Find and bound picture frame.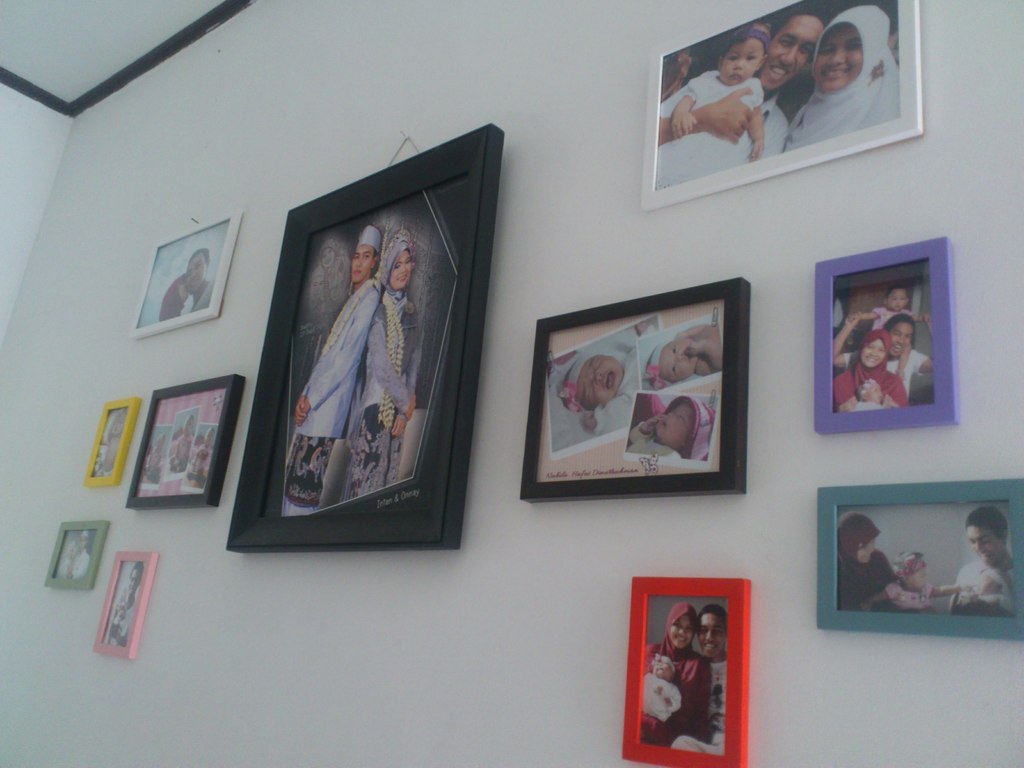
Bound: 819 476 1023 639.
